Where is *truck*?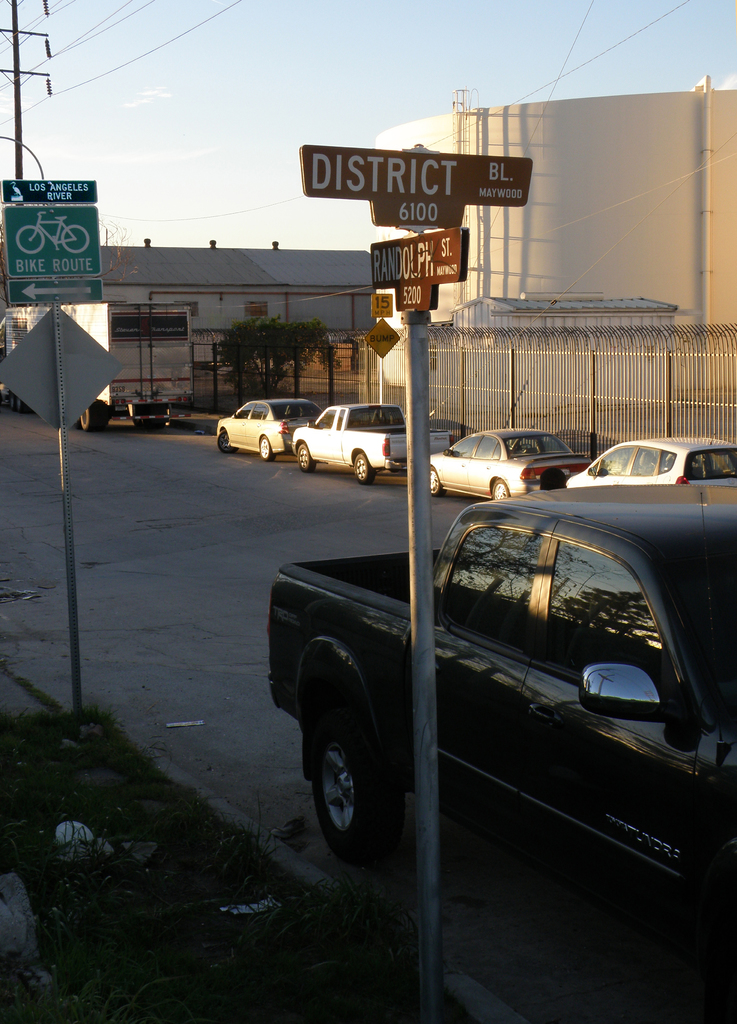
x1=260, y1=494, x2=736, y2=914.
